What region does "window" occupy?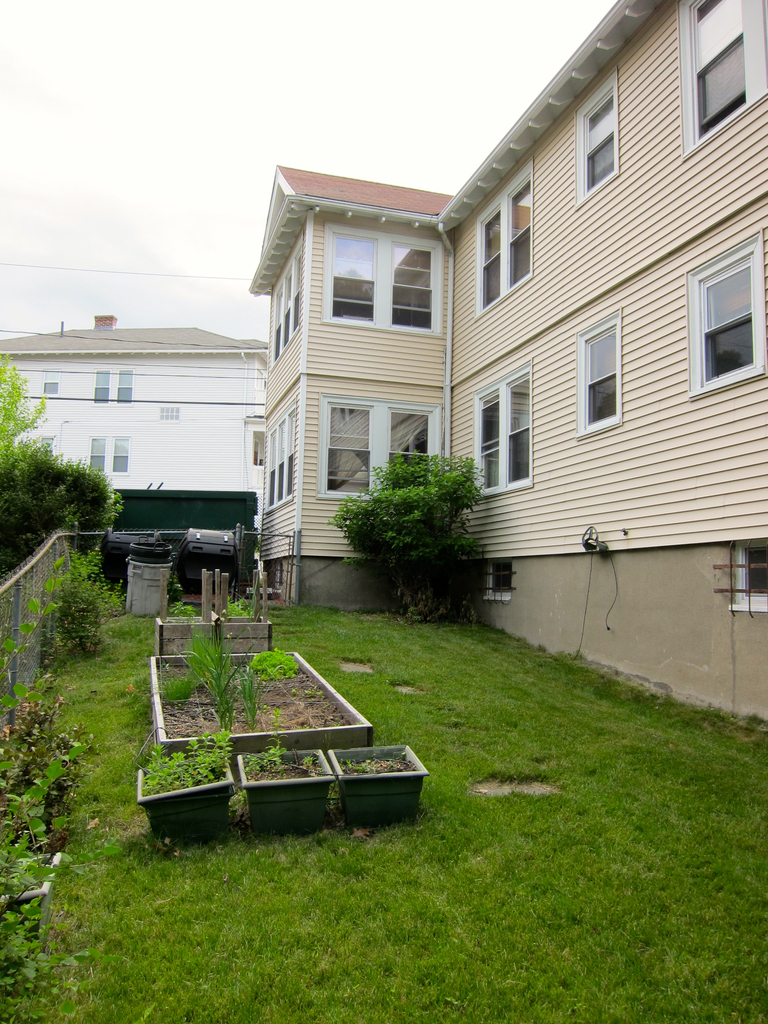
crop(260, 402, 298, 515).
